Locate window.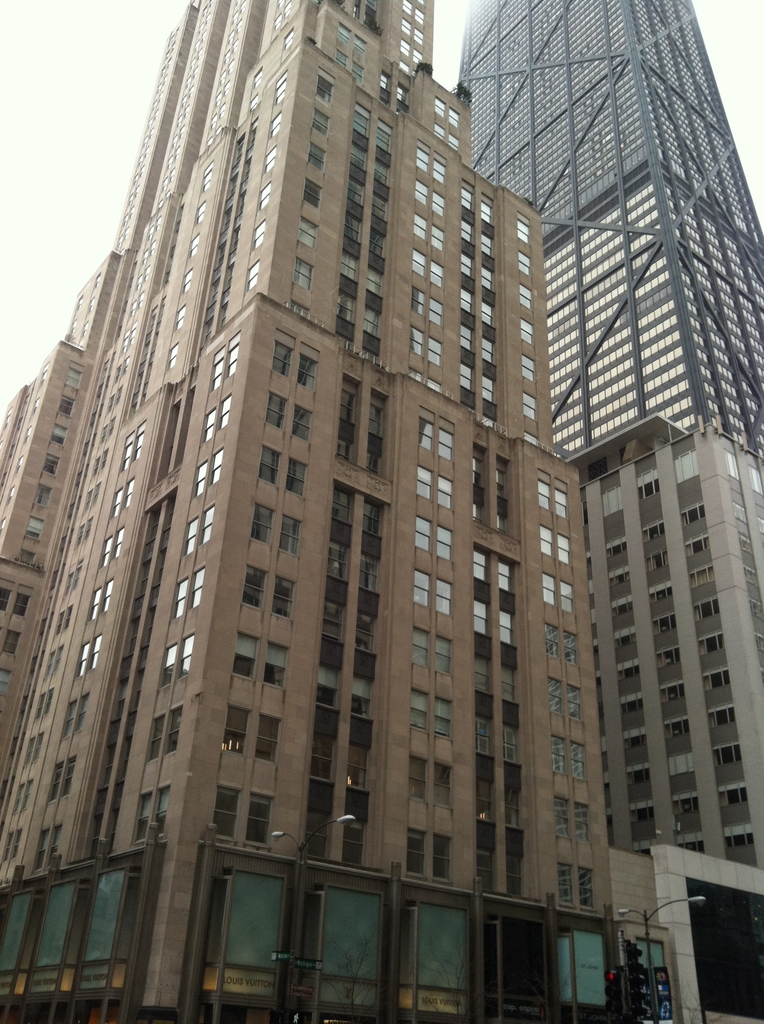
Bounding box: l=291, t=406, r=316, b=439.
